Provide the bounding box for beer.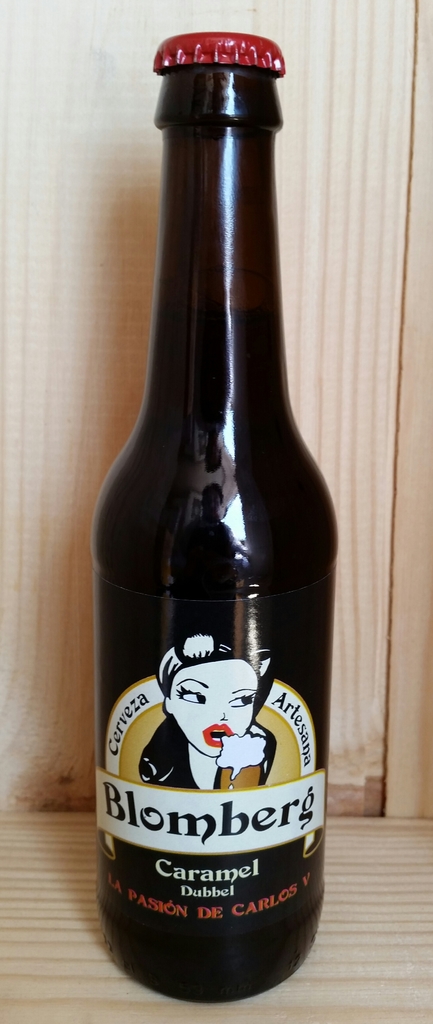
pyautogui.locateOnScreen(81, 31, 348, 1016).
